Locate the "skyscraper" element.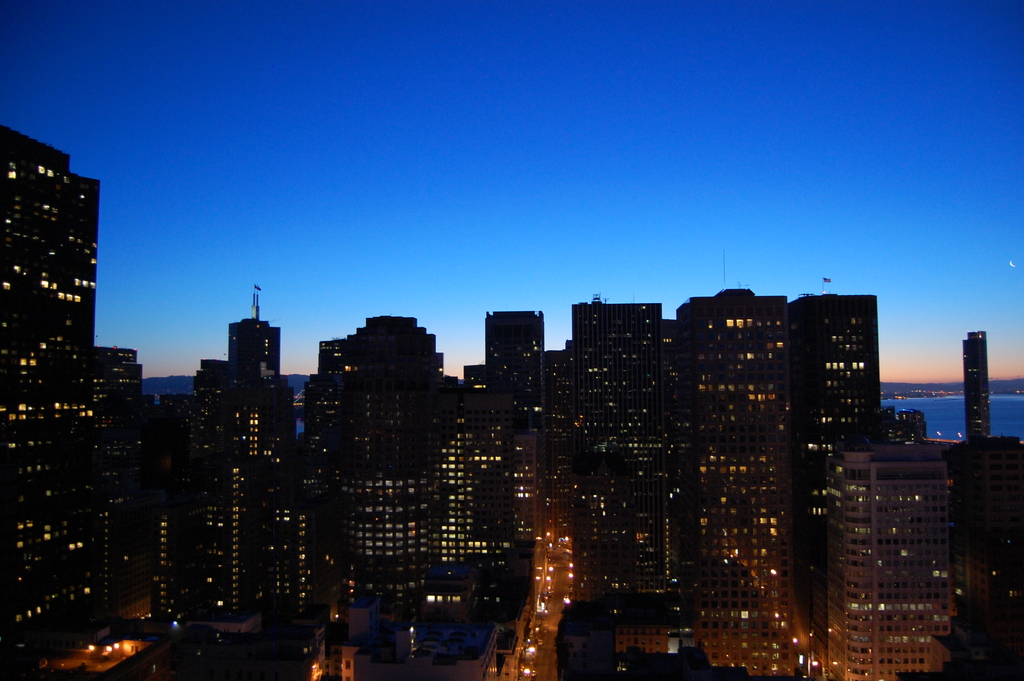
Element bbox: box(166, 285, 314, 675).
